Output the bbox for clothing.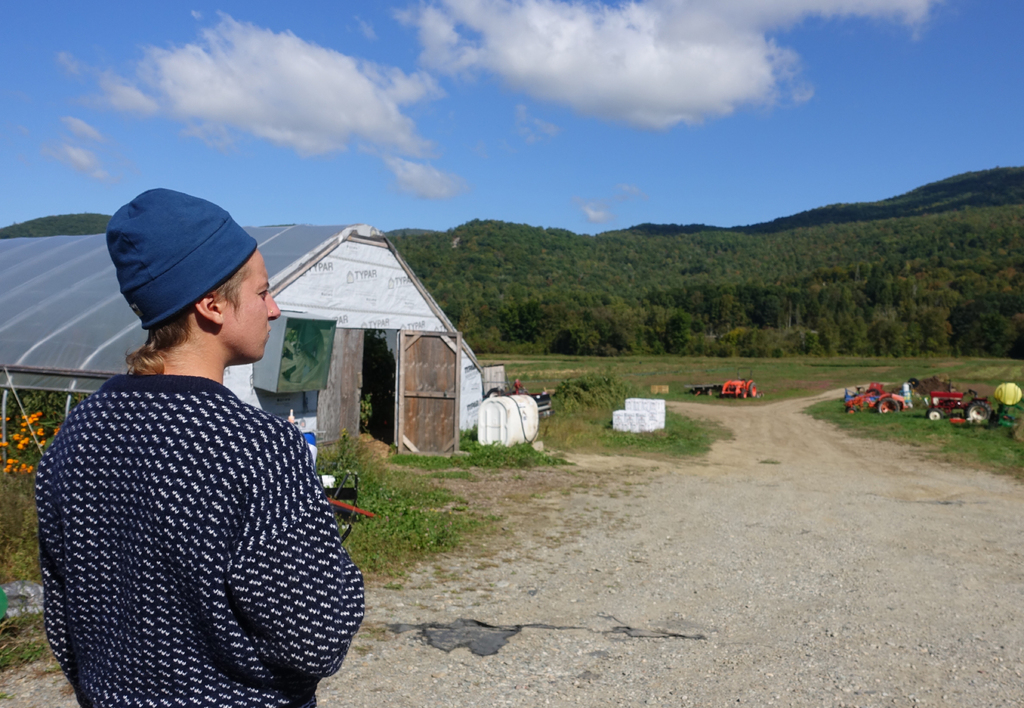
bbox=[23, 320, 365, 707].
